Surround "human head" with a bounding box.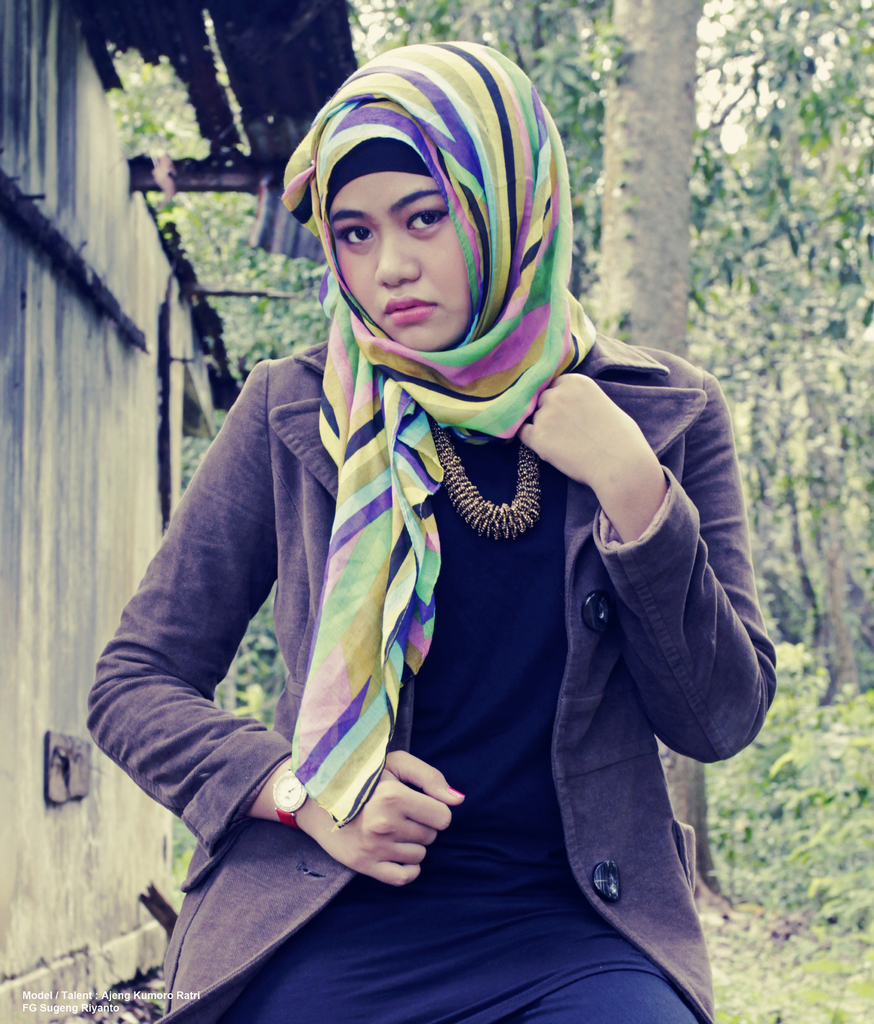
[left=287, top=77, right=545, bottom=345].
